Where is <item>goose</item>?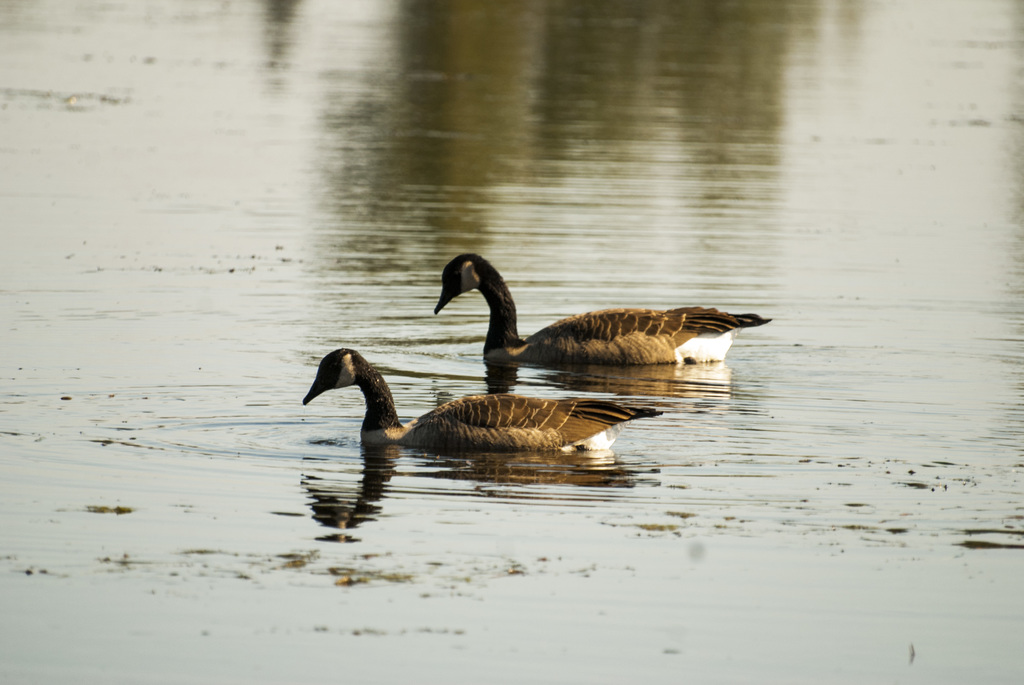
[303, 345, 665, 450].
